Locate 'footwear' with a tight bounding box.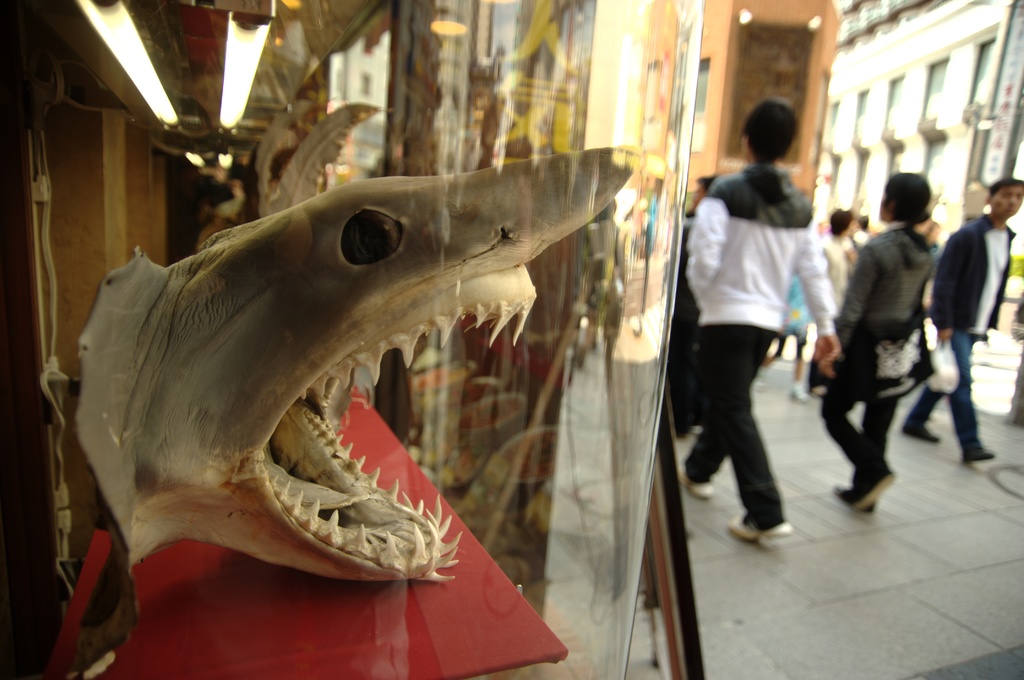
box=[963, 439, 997, 467].
